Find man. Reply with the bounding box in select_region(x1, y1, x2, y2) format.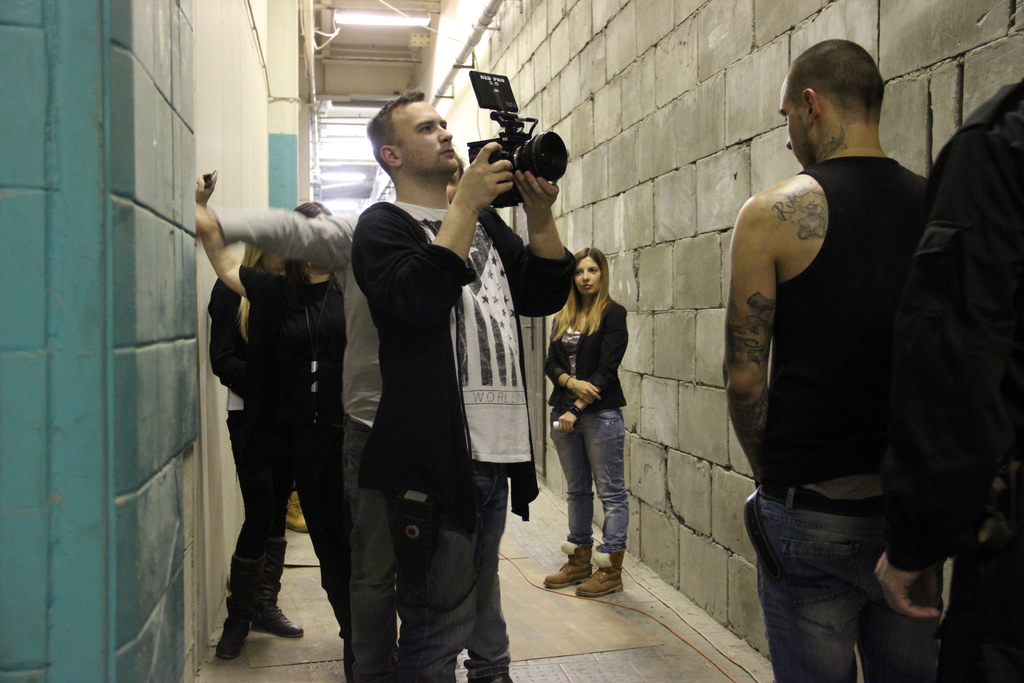
select_region(719, 24, 965, 649).
